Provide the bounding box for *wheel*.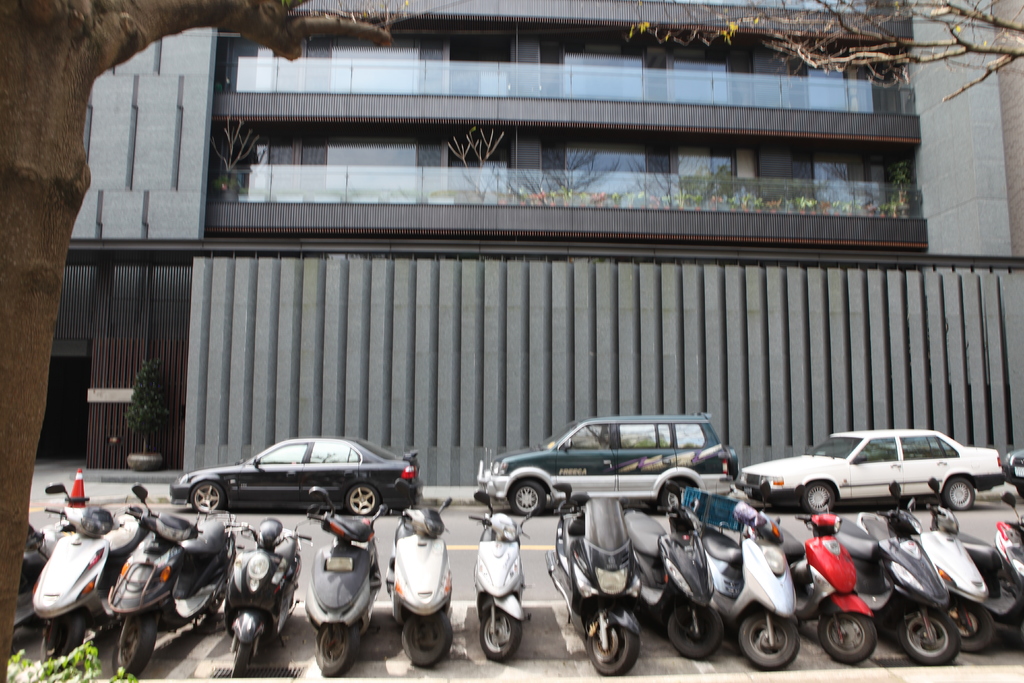
<box>739,607,797,671</box>.
